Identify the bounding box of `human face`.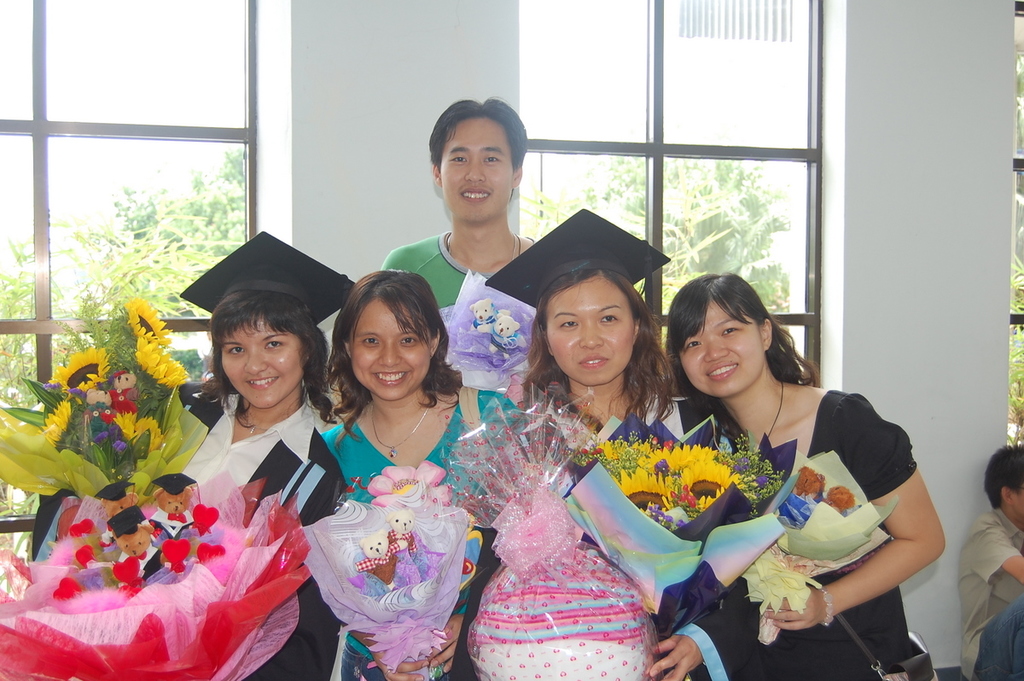
box(549, 278, 635, 389).
